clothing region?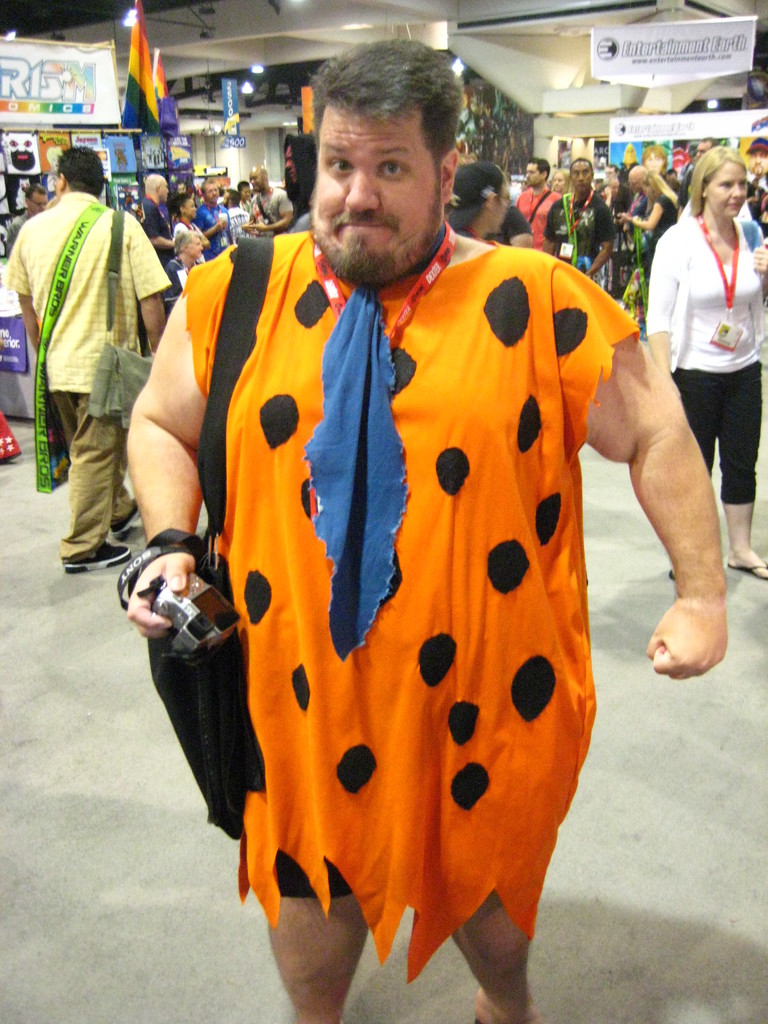
637,191,679,261
